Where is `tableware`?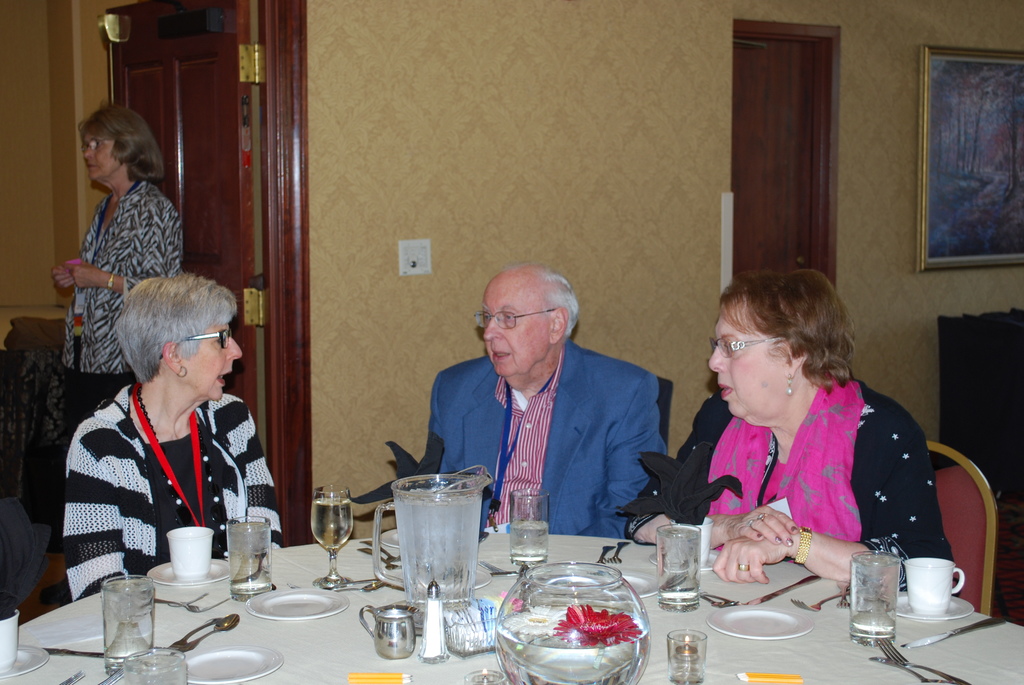
bbox=[419, 578, 451, 665].
